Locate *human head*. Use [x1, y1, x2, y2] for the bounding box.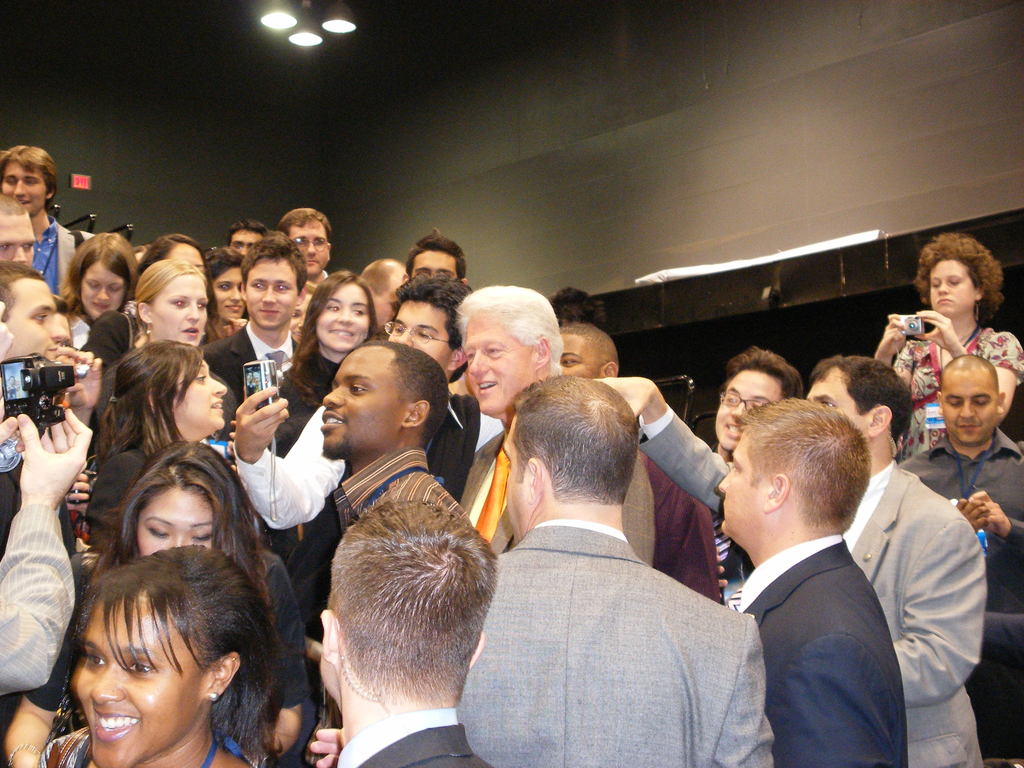
[715, 347, 804, 451].
